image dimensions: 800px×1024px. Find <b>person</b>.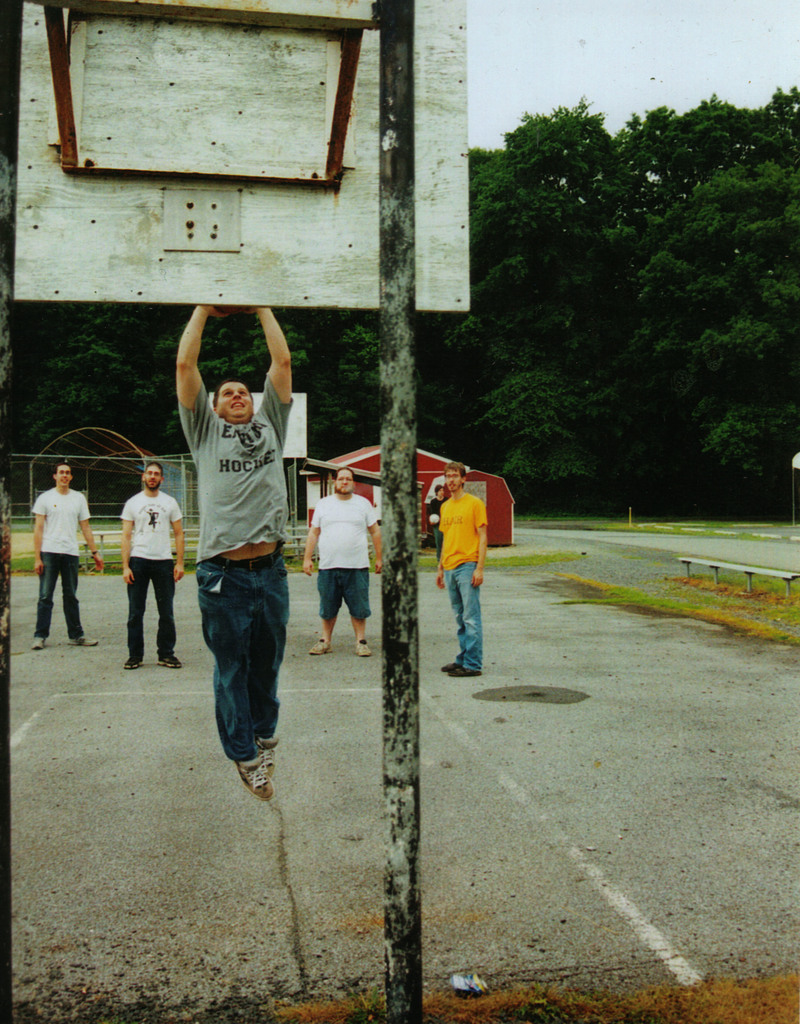
box=[184, 301, 298, 795].
